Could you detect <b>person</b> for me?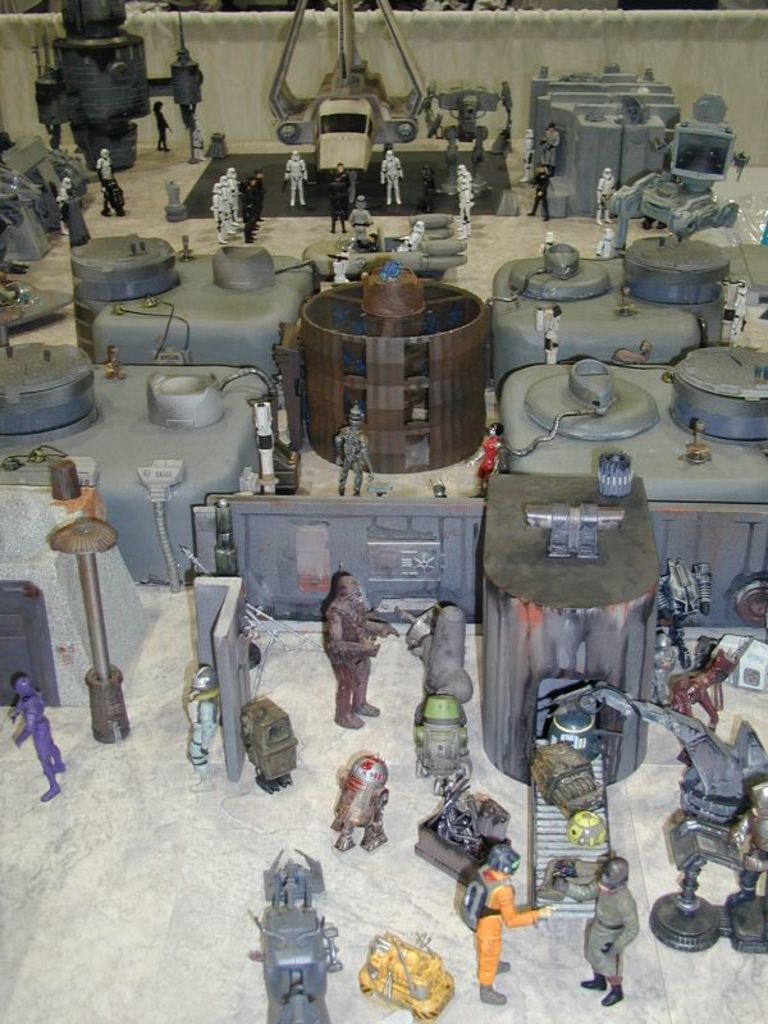
Detection result: 525/159/553/224.
